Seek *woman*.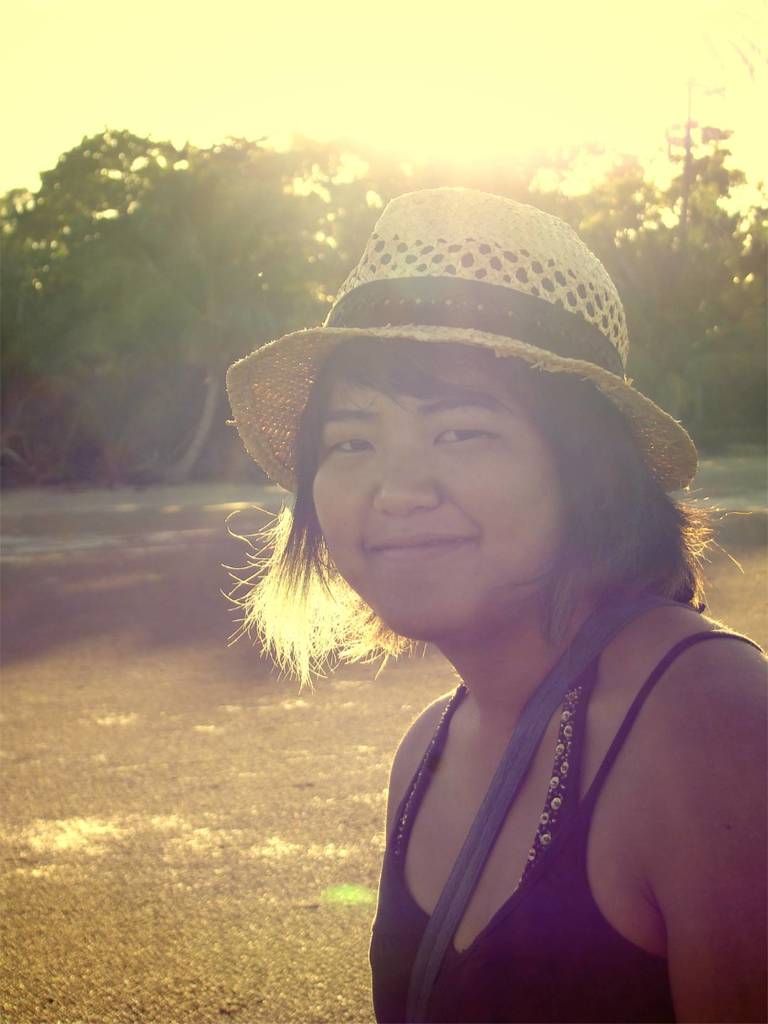
202 183 767 1023.
